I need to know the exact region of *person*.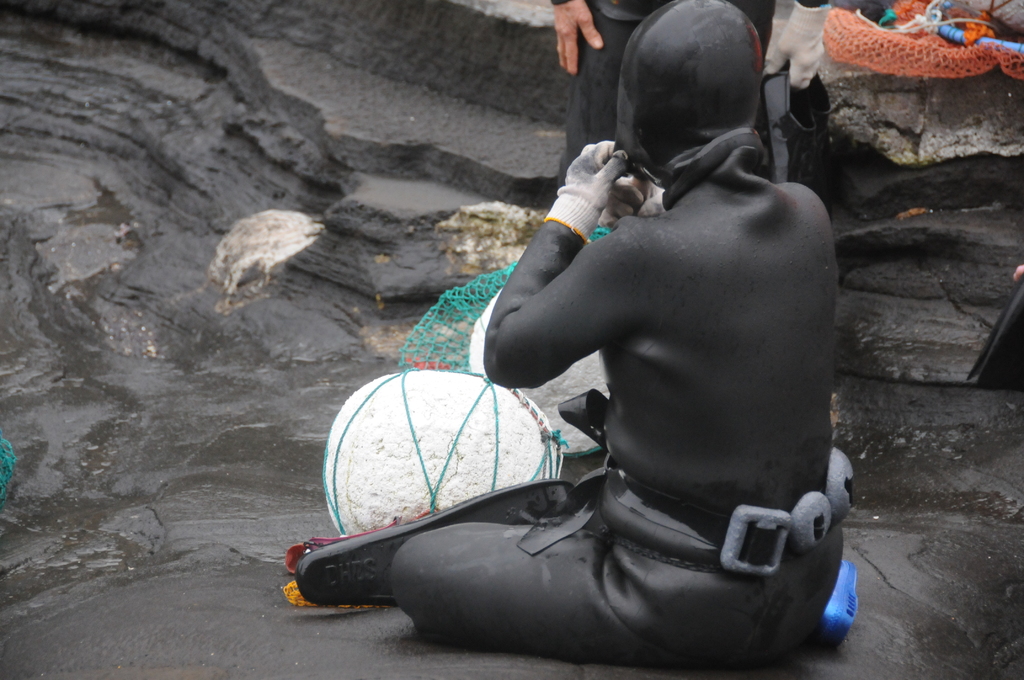
Region: bbox(273, 40, 850, 656).
